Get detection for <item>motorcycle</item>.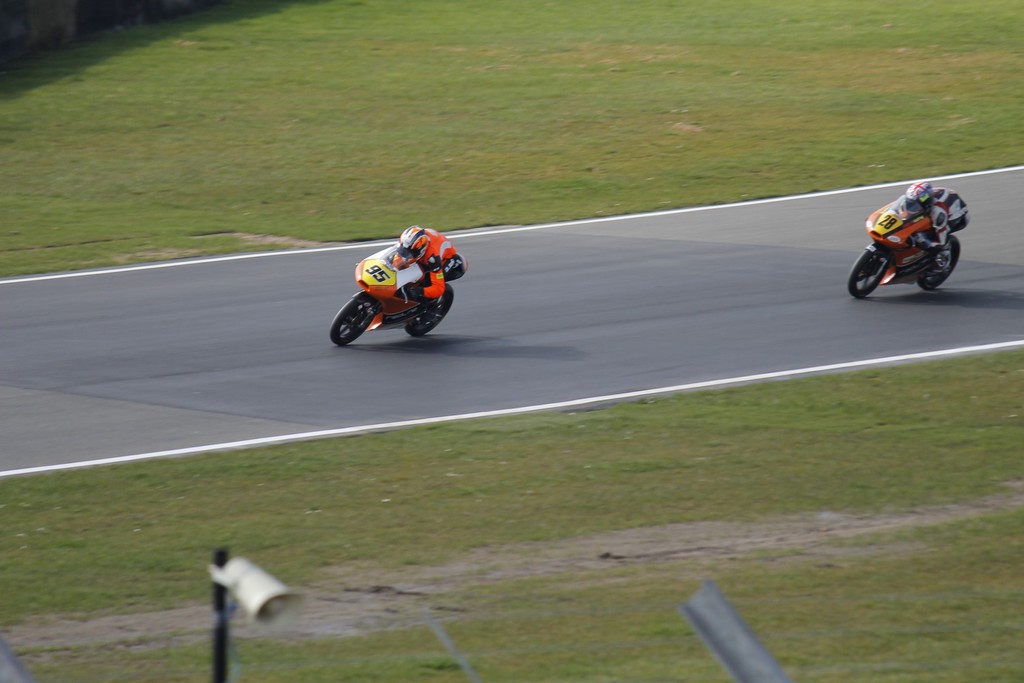
Detection: <bbox>849, 194, 963, 300</bbox>.
